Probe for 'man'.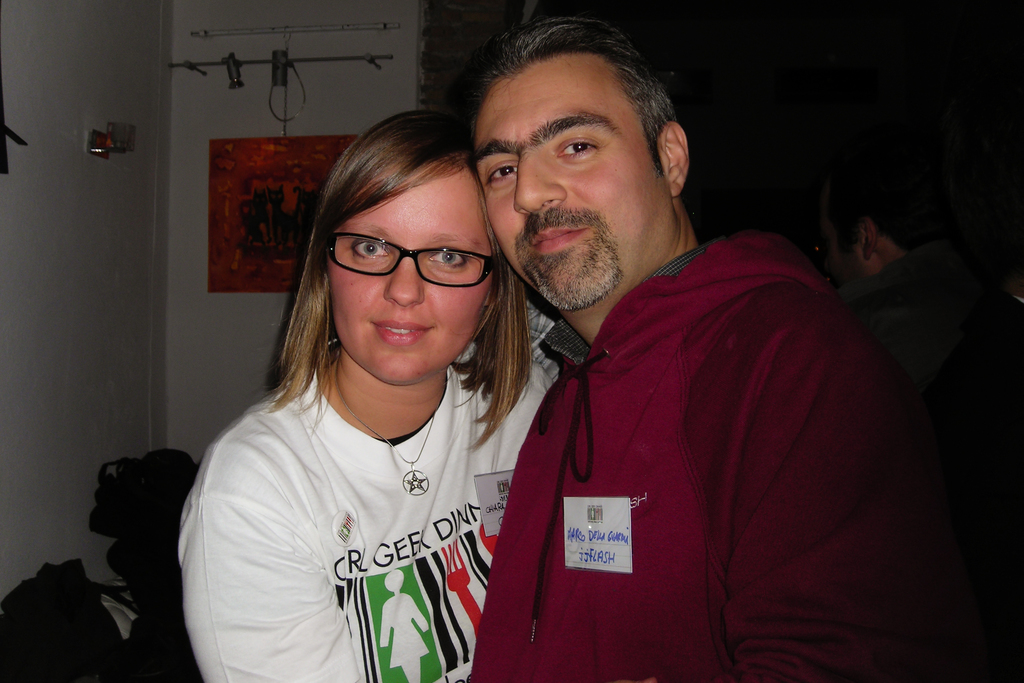
Probe result: bbox(177, 101, 565, 682).
